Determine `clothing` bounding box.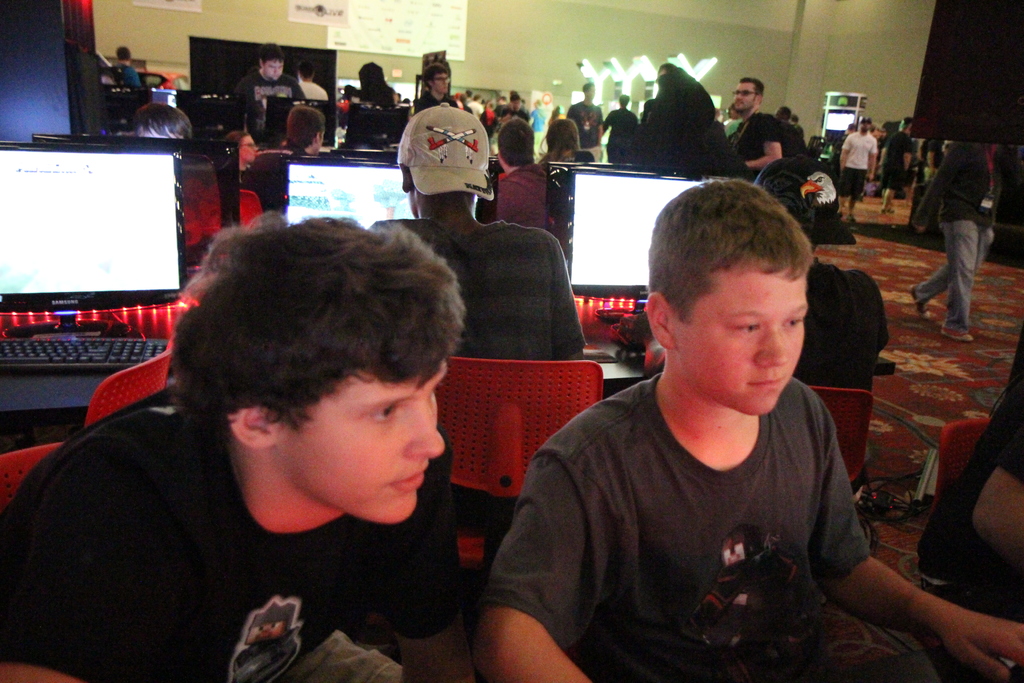
Determined: x1=915, y1=342, x2=1023, y2=668.
